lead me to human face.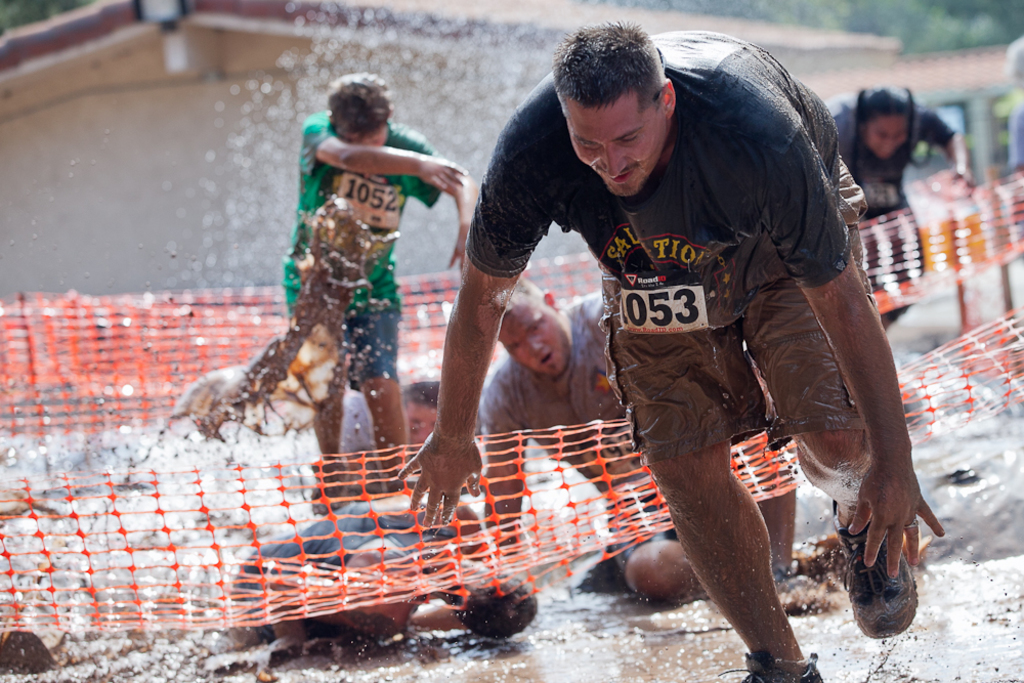
Lead to bbox=[498, 301, 572, 377].
